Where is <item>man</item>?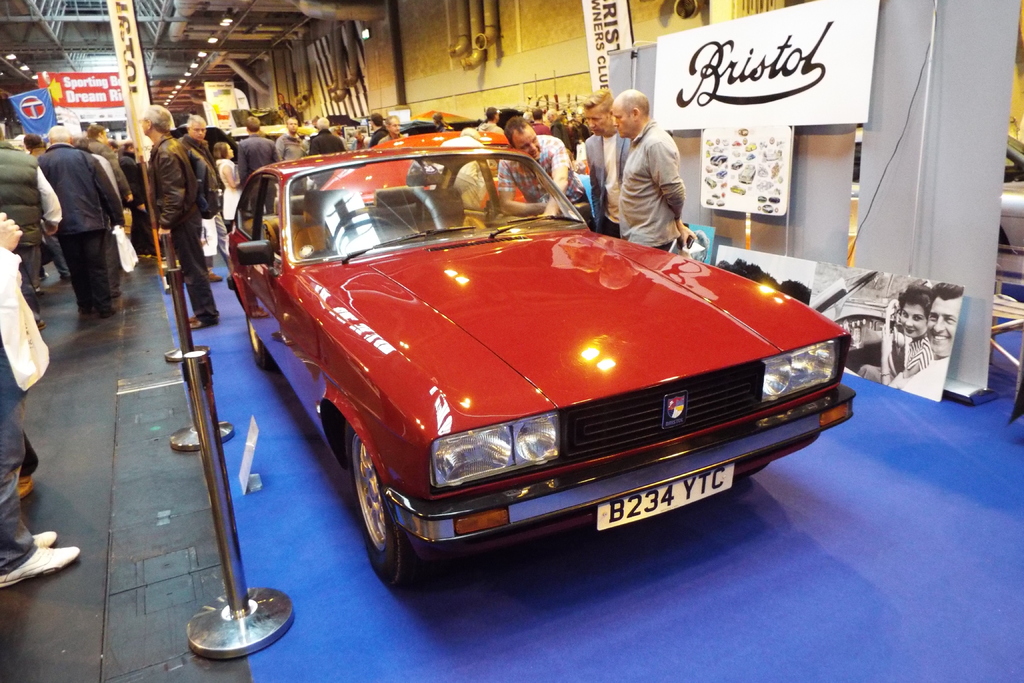
{"left": 449, "top": 152, "right": 502, "bottom": 210}.
